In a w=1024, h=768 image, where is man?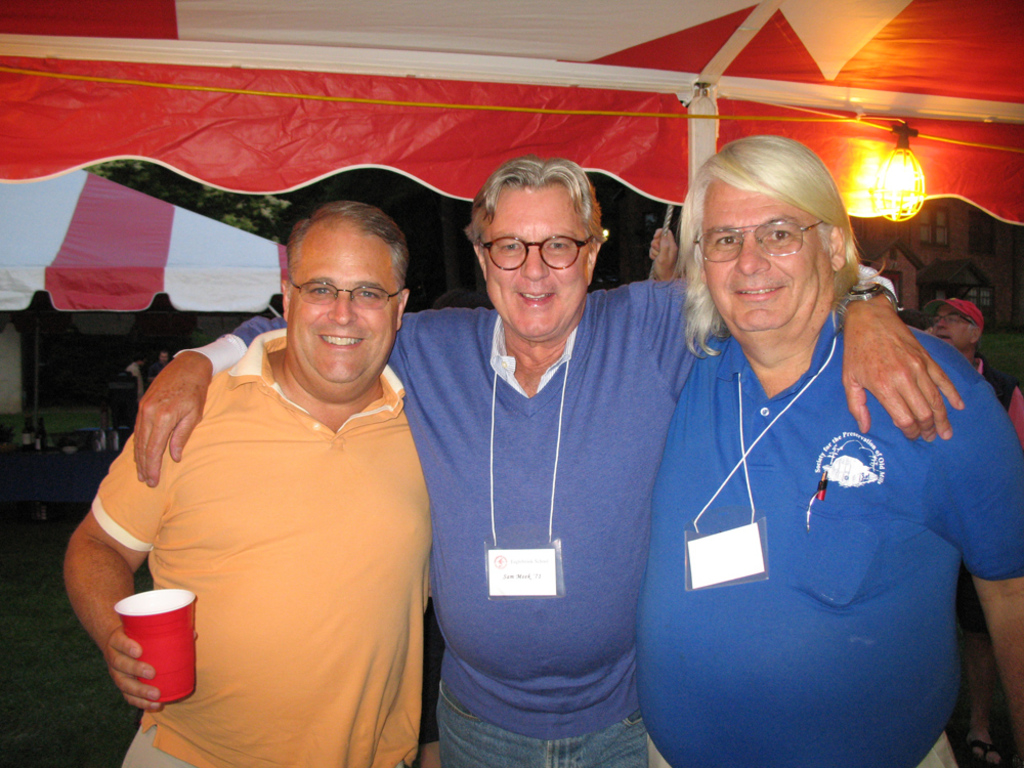
[638, 133, 1023, 767].
